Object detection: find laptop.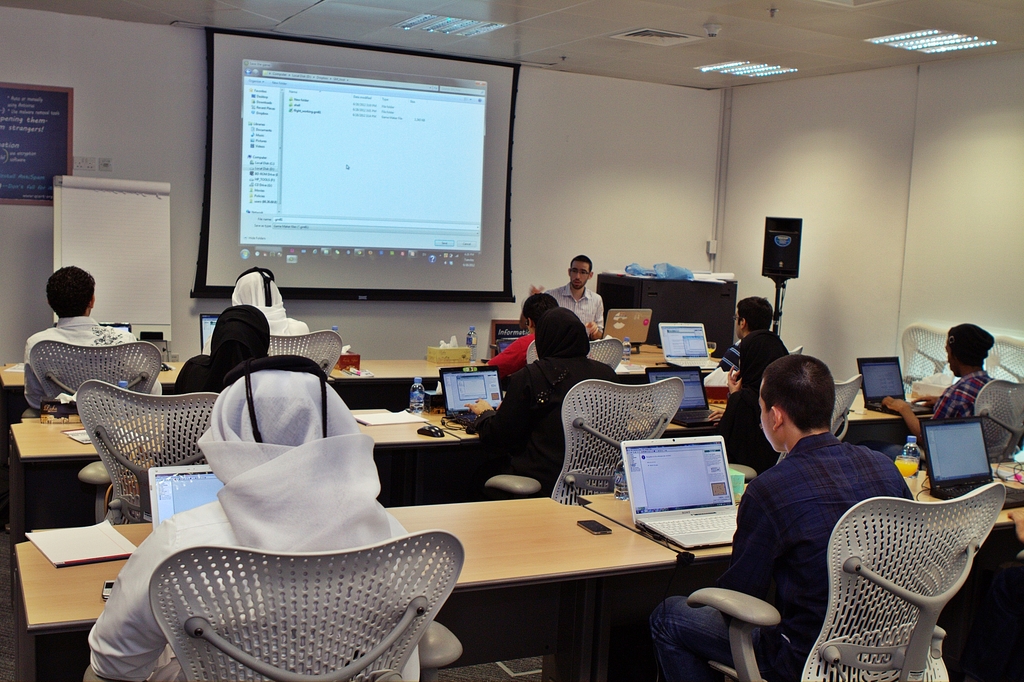
bbox=(855, 354, 935, 419).
